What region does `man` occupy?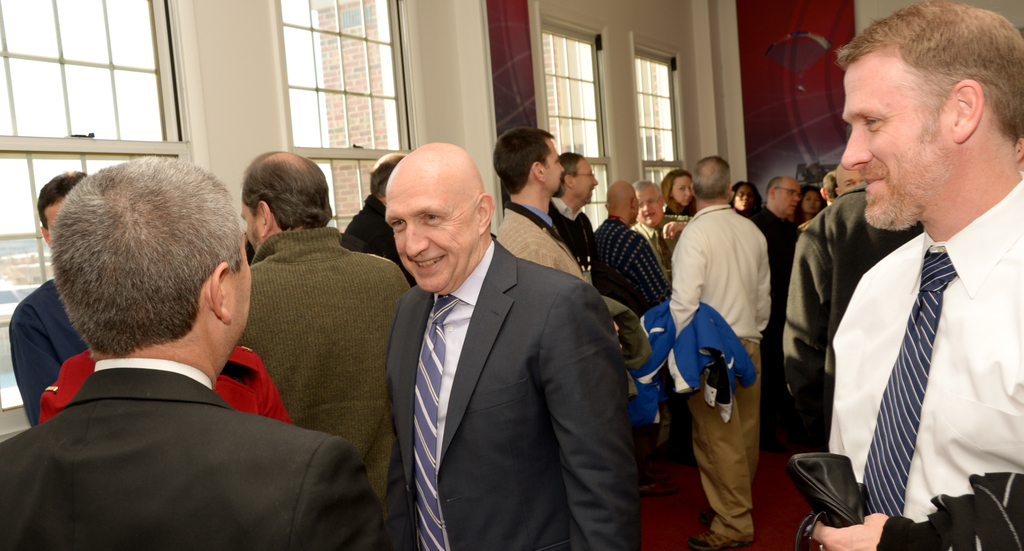
<box>817,169,833,207</box>.
